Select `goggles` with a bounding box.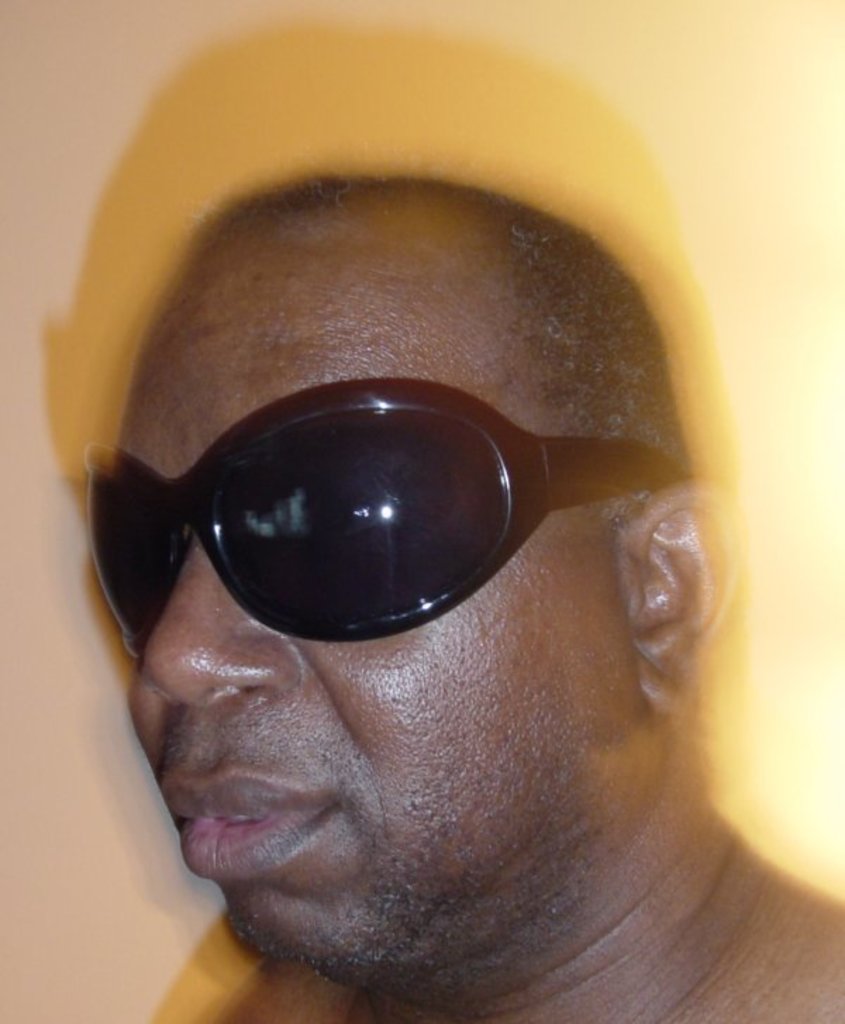
locate(79, 338, 675, 658).
